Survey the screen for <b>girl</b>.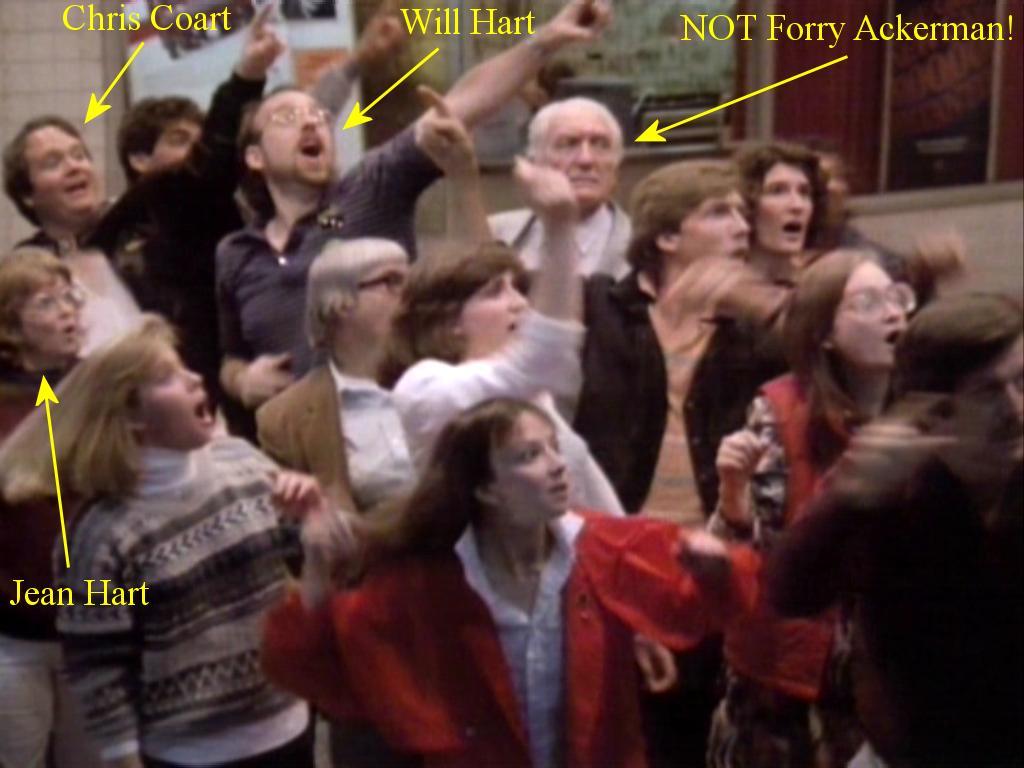
Survey found: region(0, 307, 319, 761).
